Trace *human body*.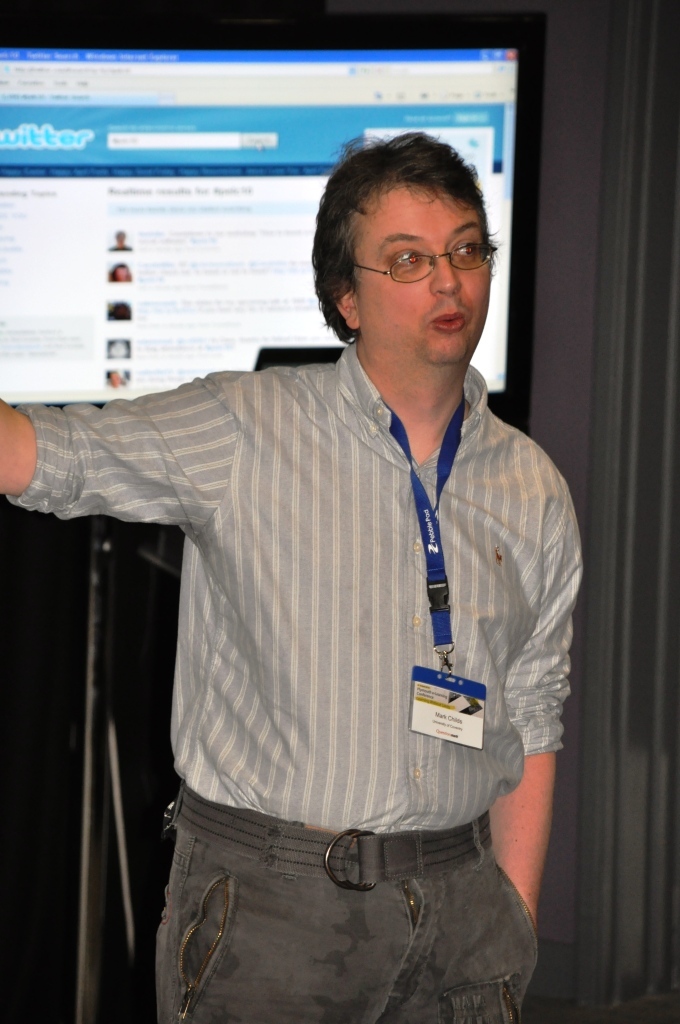
Traced to 0,336,586,1023.
